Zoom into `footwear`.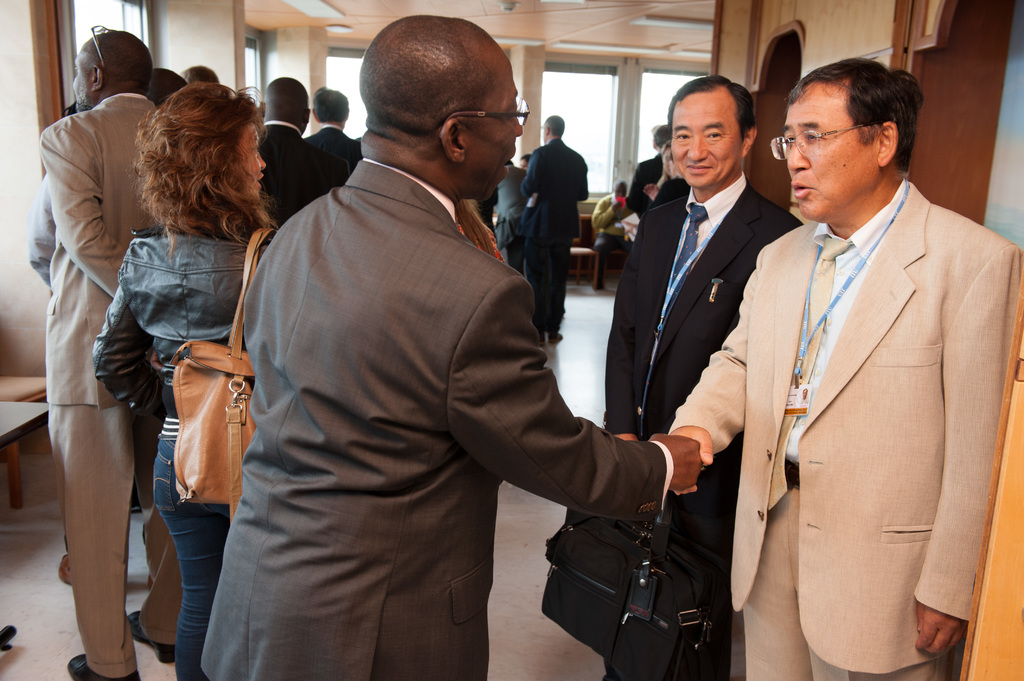
Zoom target: 540/333/546/345.
